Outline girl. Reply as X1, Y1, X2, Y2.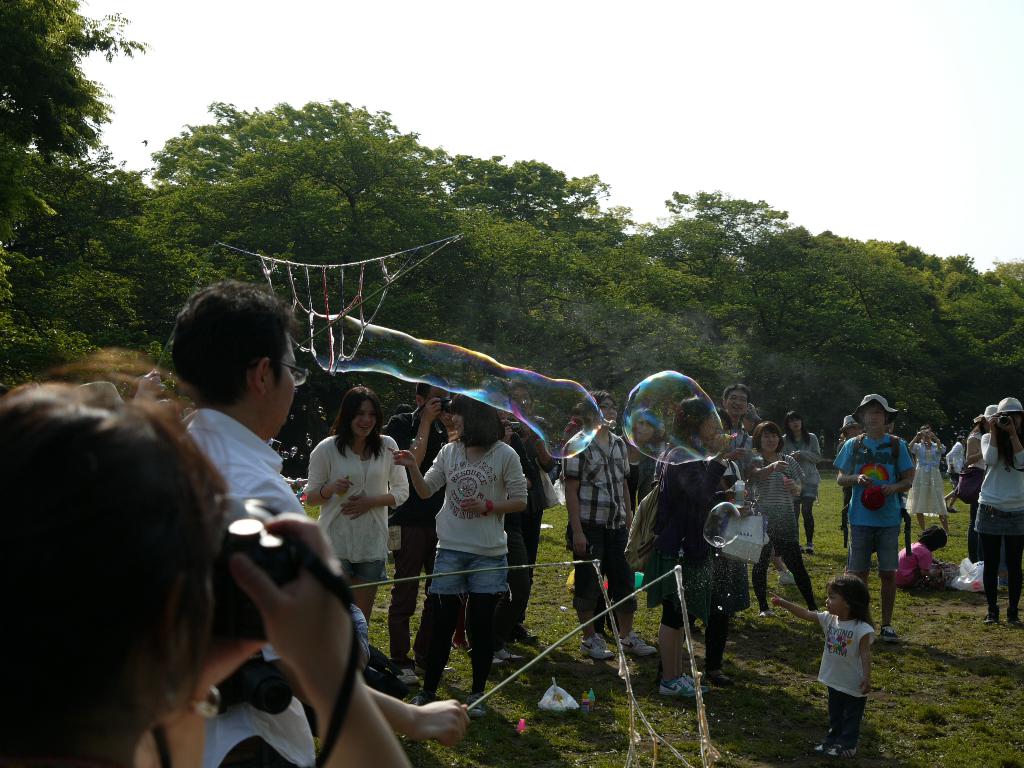
388, 390, 526, 718.
